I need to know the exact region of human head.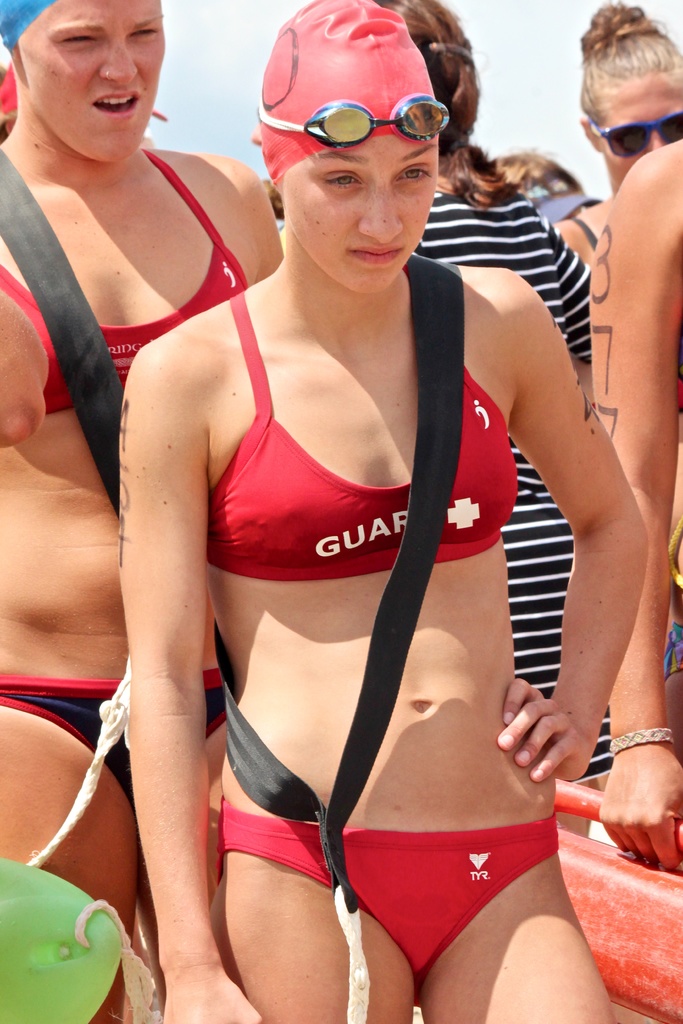
Region: 368,0,482,156.
